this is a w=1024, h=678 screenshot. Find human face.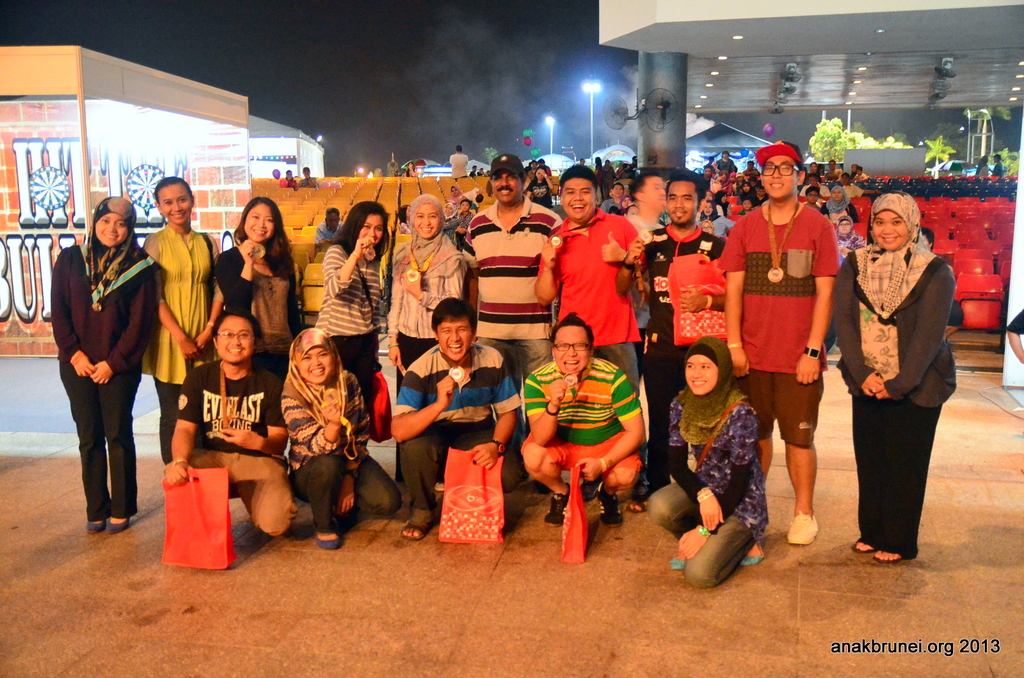
Bounding box: left=687, top=345, right=719, bottom=399.
